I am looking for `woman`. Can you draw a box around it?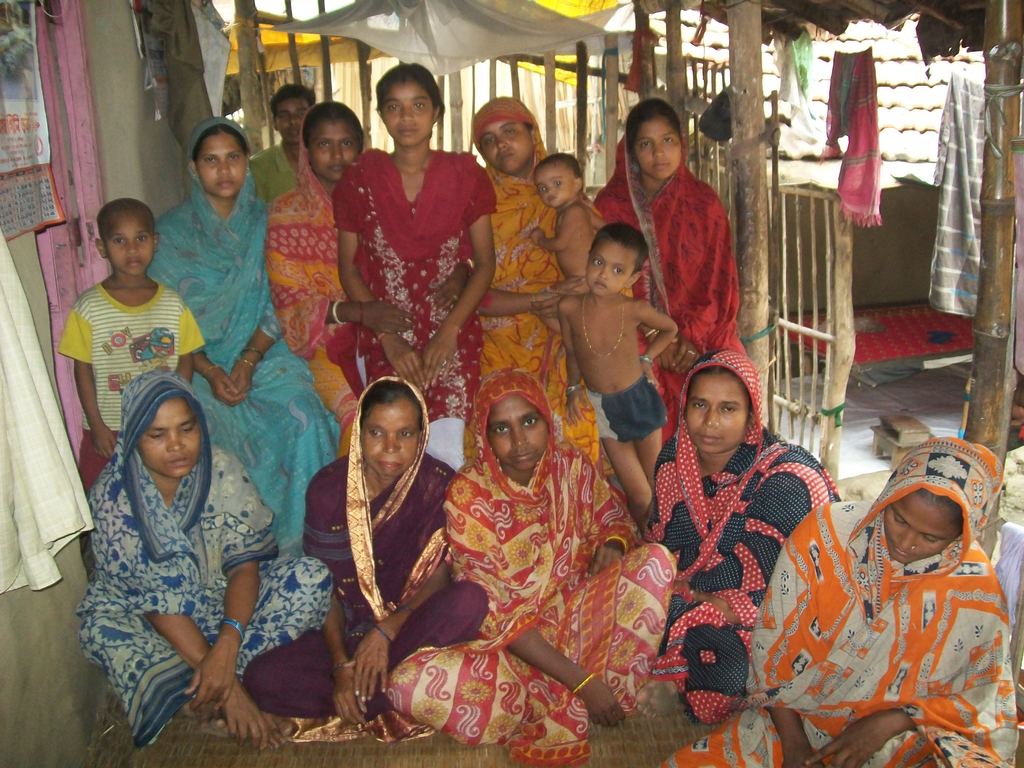
Sure, the bounding box is {"x1": 386, "y1": 365, "x2": 678, "y2": 766}.
